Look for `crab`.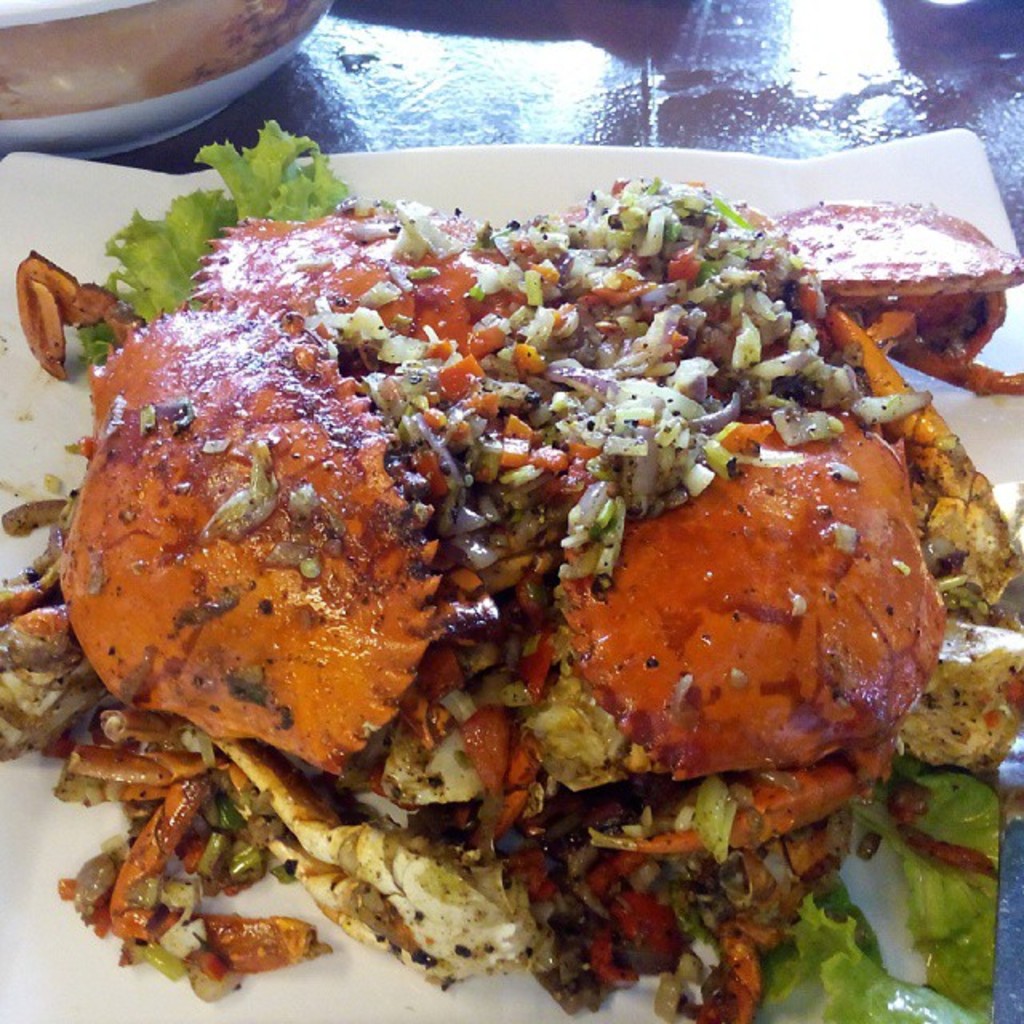
Found: <region>0, 253, 470, 965</region>.
